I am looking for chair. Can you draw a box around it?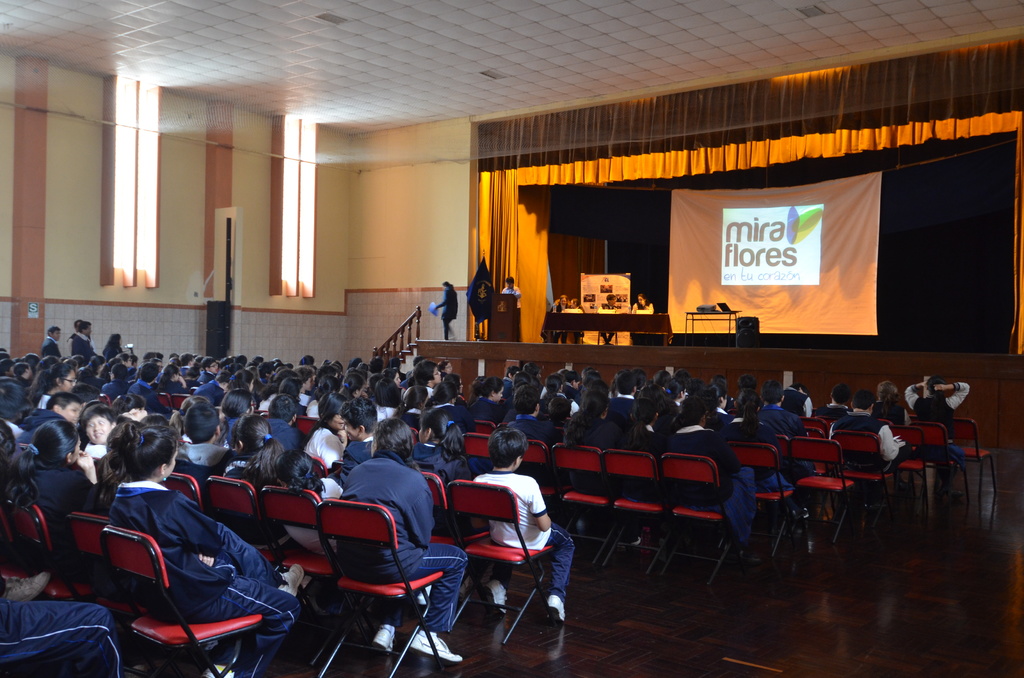
Sure, the bounding box is x1=554 y1=442 x2=609 y2=558.
